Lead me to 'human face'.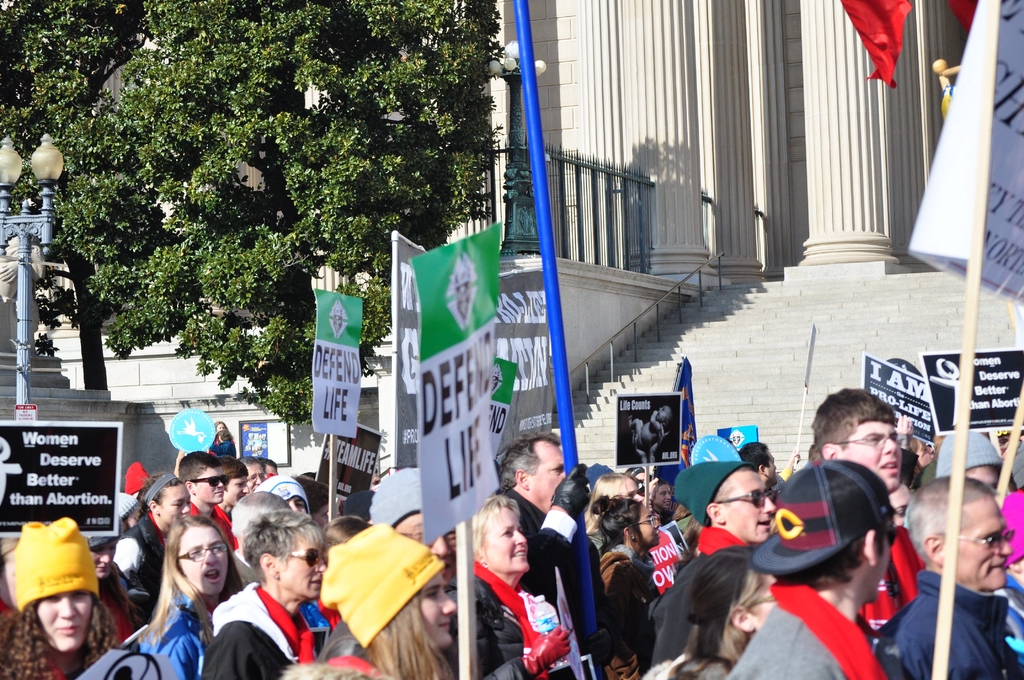
Lead to x1=956 y1=498 x2=1012 y2=592.
